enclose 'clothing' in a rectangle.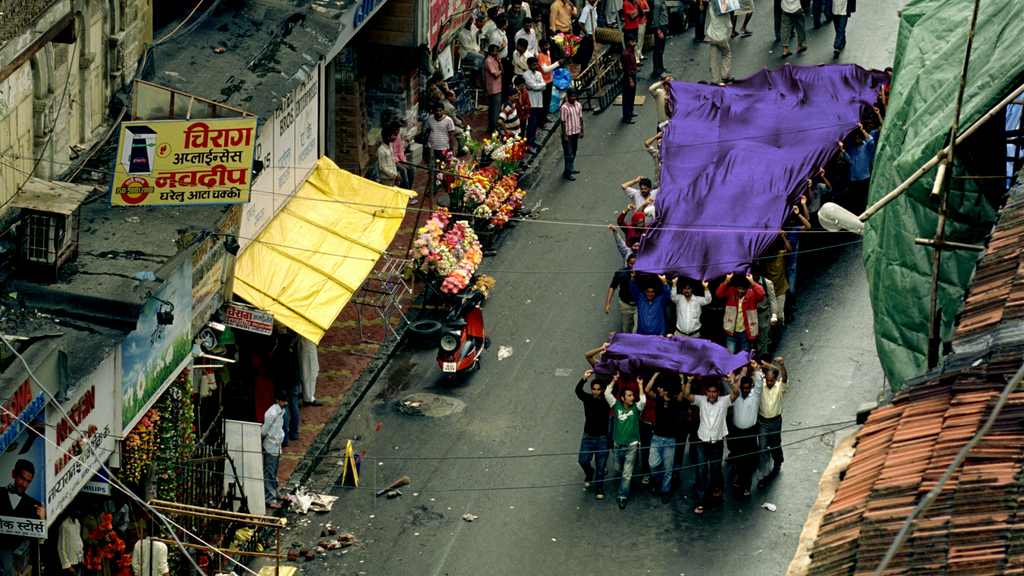
BBox(729, 374, 760, 431).
